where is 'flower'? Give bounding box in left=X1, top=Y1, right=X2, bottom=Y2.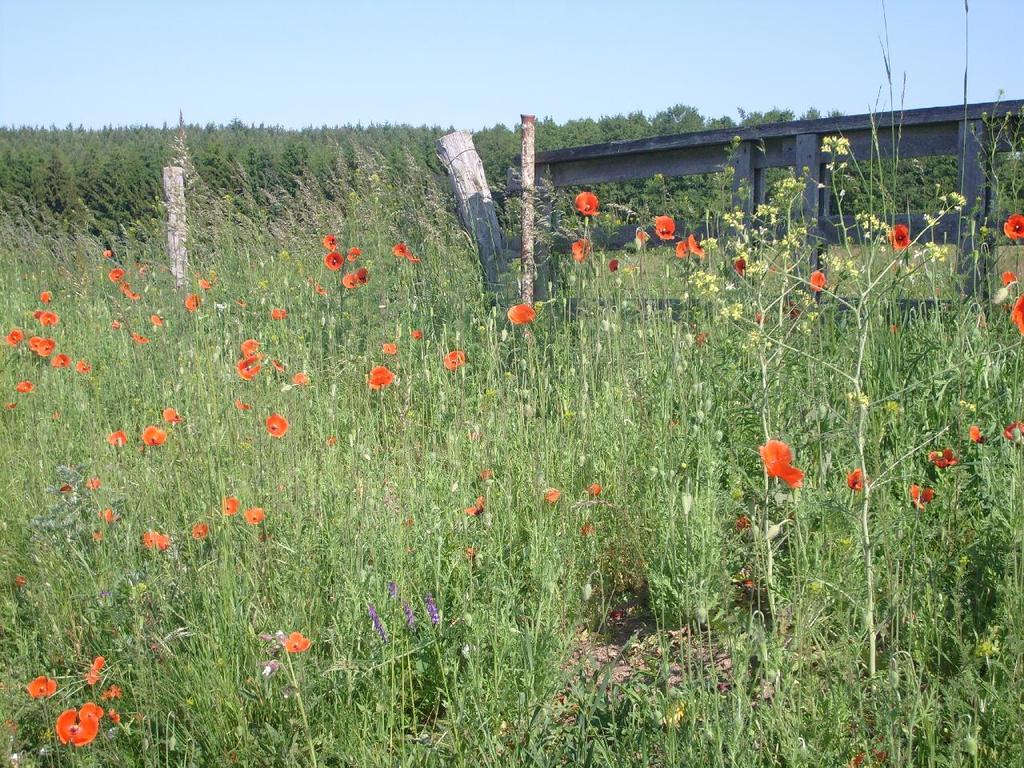
left=1003, top=418, right=1023, bottom=442.
